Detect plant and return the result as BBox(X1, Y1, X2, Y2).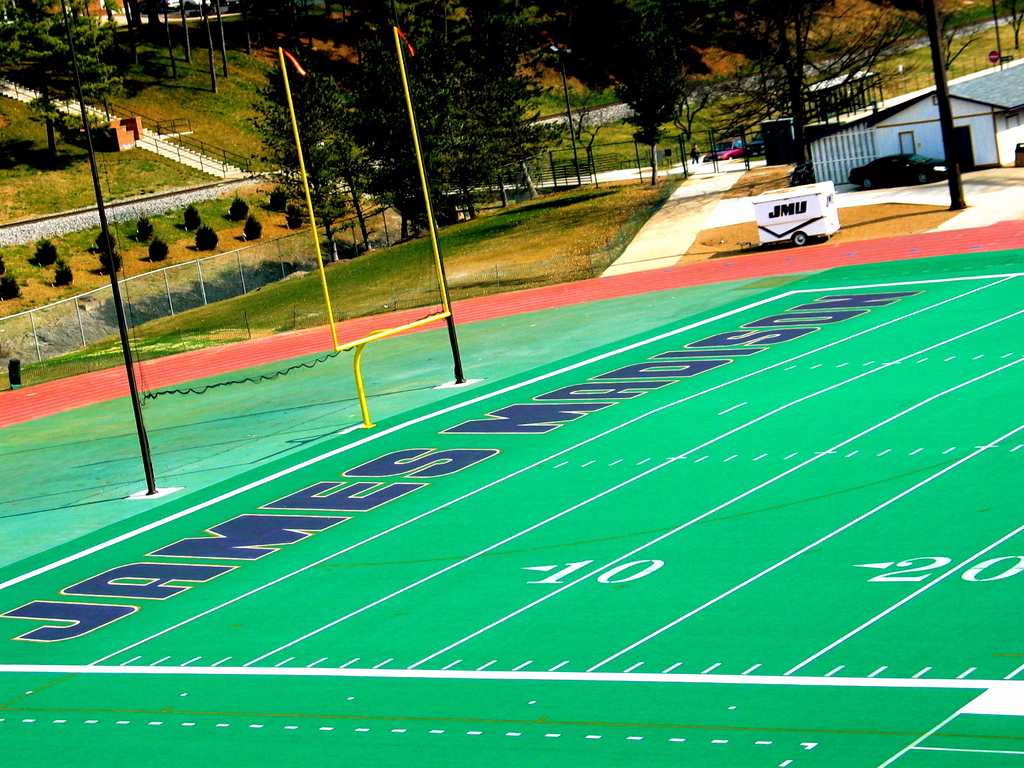
BBox(97, 225, 125, 252).
